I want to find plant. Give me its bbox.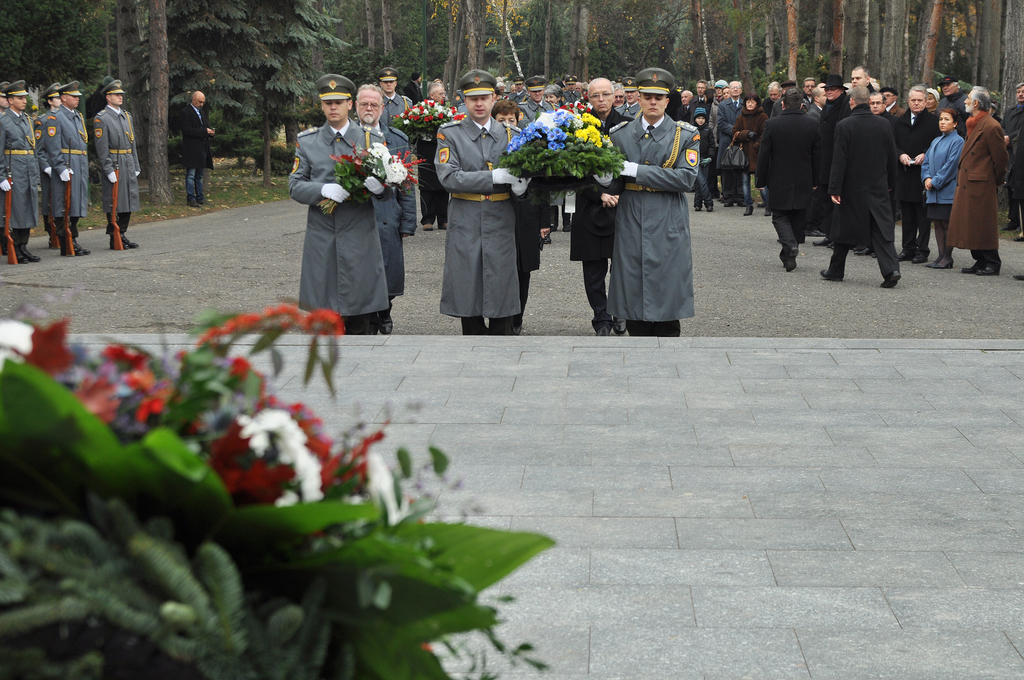
x1=497 y1=100 x2=634 y2=184.
